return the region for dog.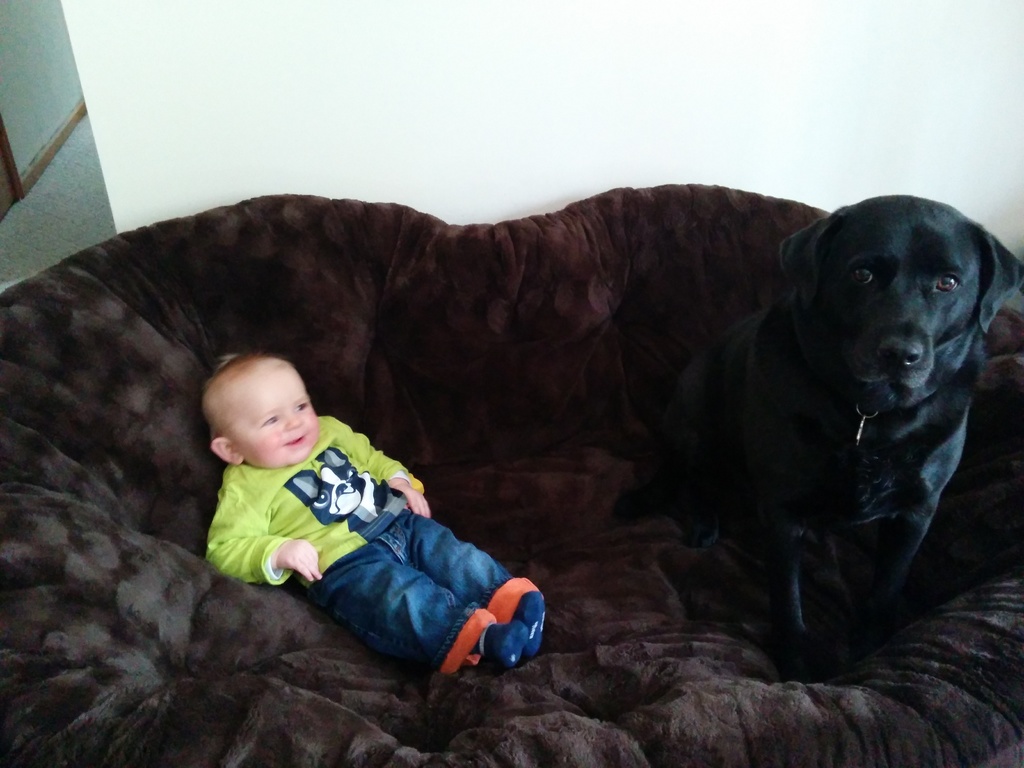
(652, 186, 1020, 669).
